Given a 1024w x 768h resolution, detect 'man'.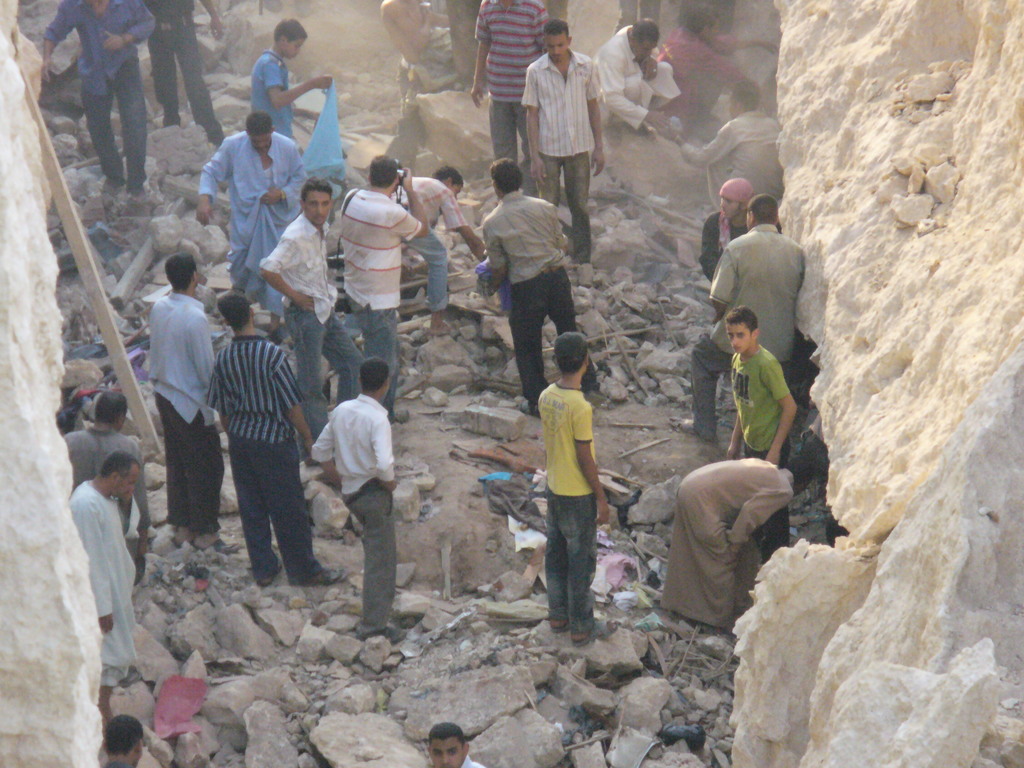
region(141, 0, 232, 150).
